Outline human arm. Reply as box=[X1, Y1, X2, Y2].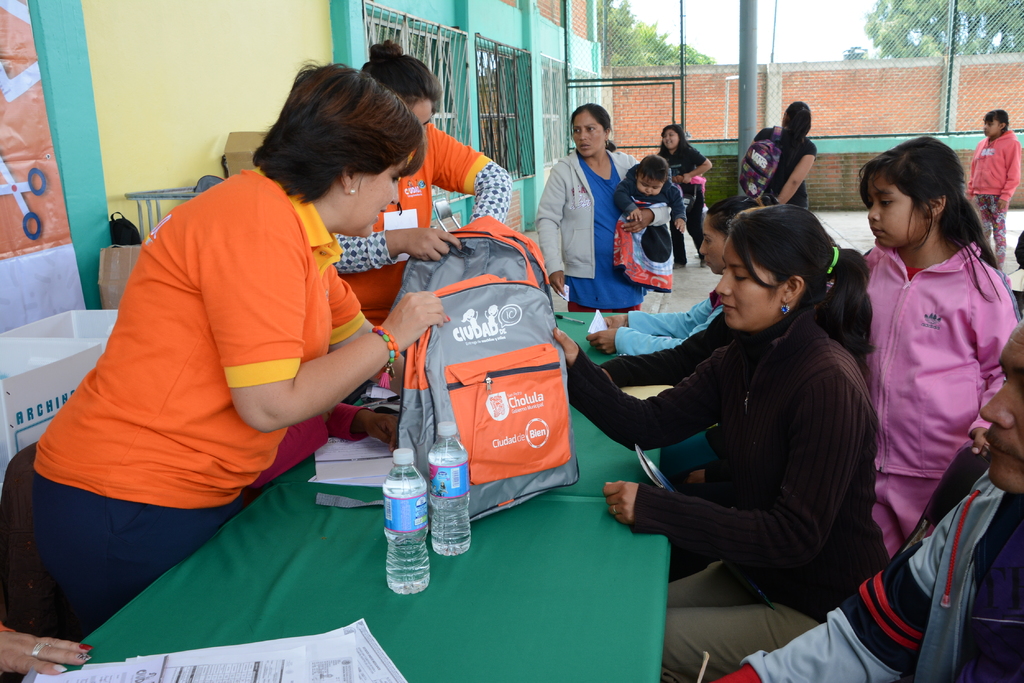
box=[615, 149, 679, 231].
